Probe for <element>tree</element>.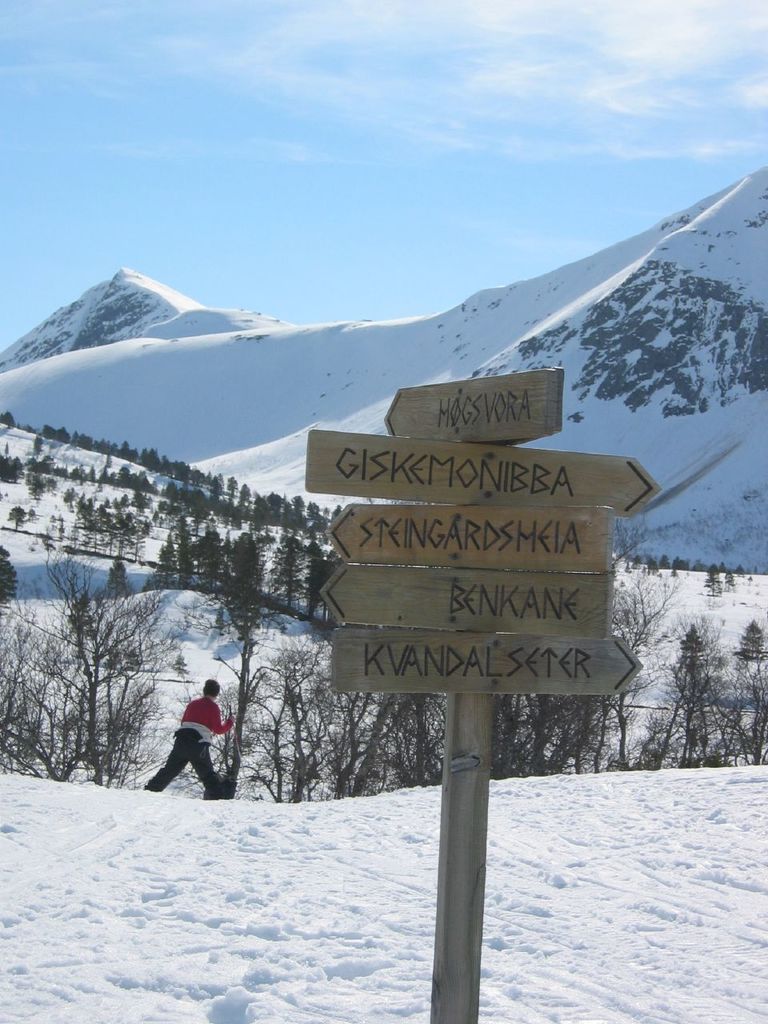
Probe result: rect(28, 538, 162, 774).
